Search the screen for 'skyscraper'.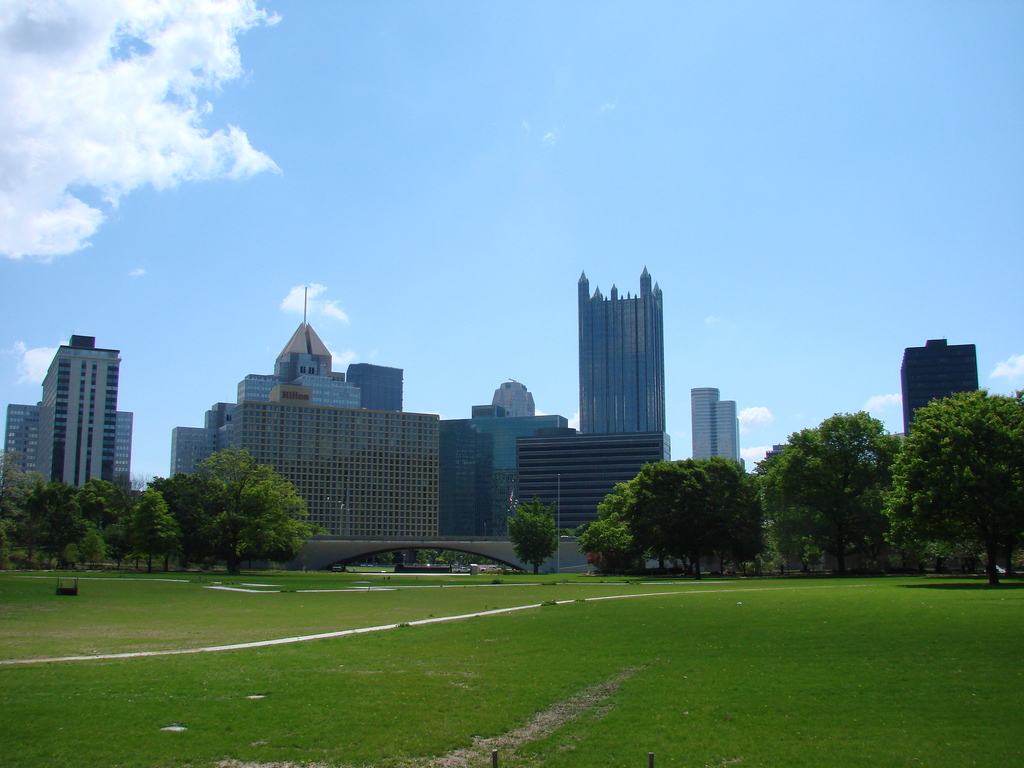
Found at (left=581, top=262, right=663, bottom=435).
